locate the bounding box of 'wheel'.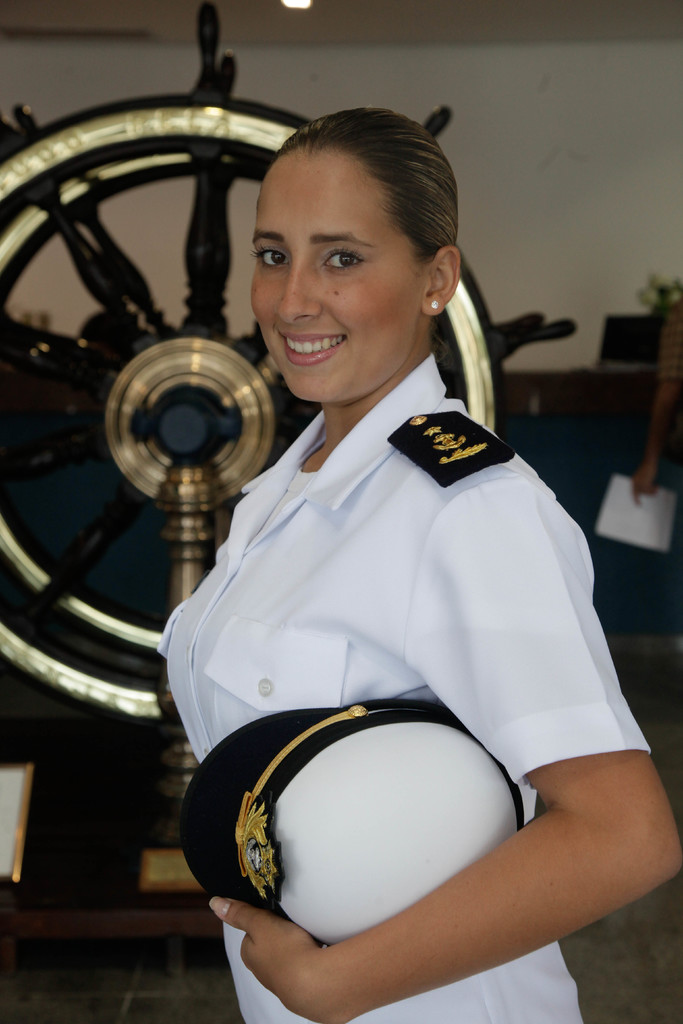
Bounding box: (left=0, top=0, right=584, bottom=723).
